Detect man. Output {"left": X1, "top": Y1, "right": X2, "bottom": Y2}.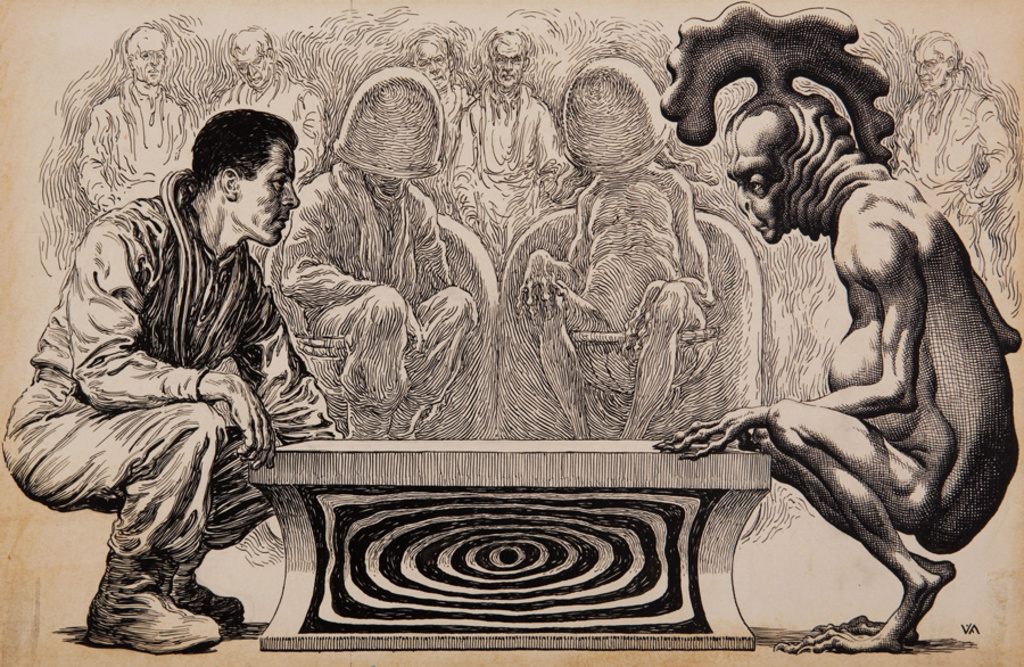
{"left": 892, "top": 33, "right": 1017, "bottom": 204}.
